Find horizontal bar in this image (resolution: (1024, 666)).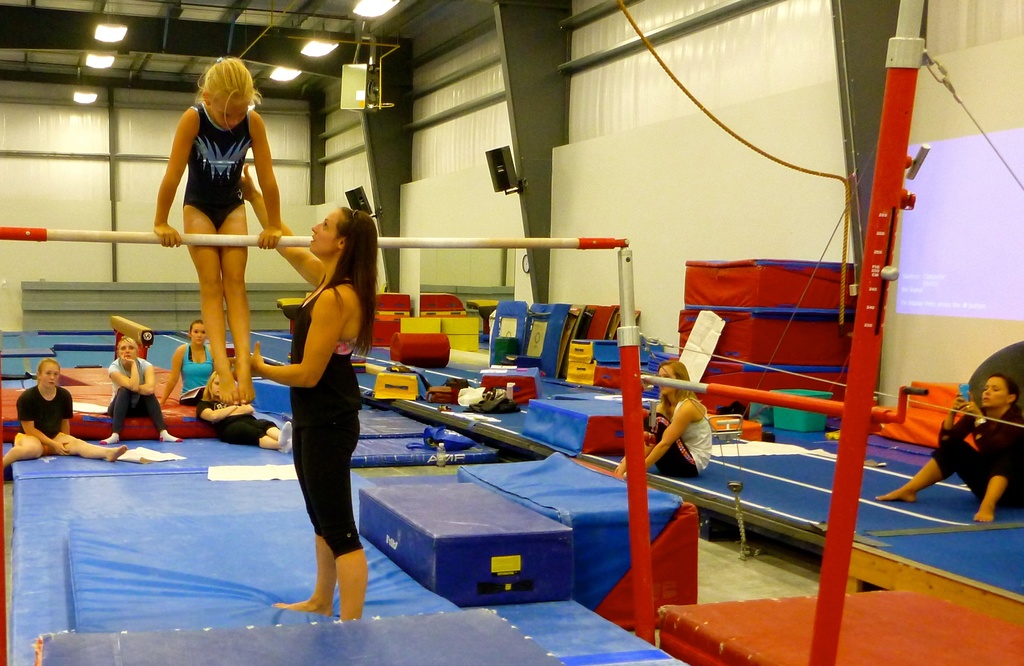
bbox=(0, 226, 630, 250).
